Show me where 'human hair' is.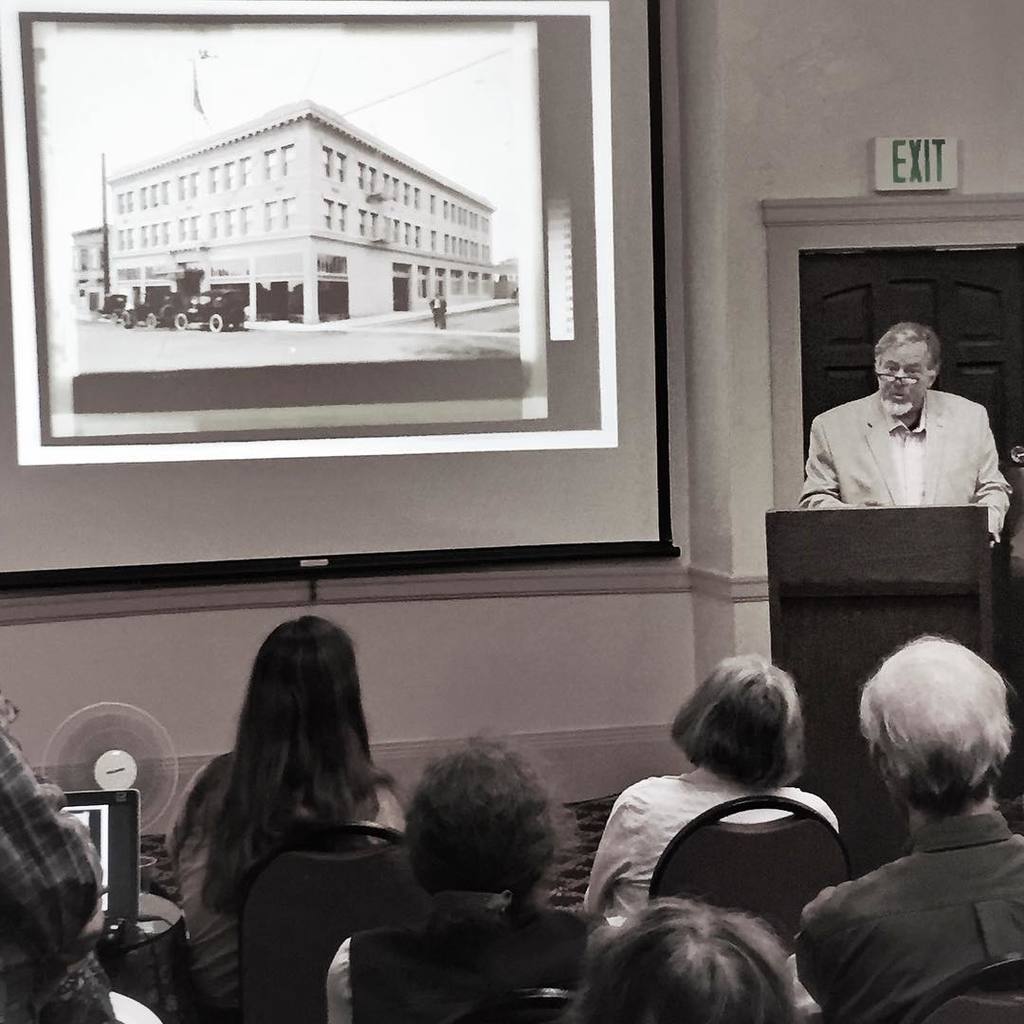
'human hair' is at [x1=852, y1=627, x2=1015, y2=829].
